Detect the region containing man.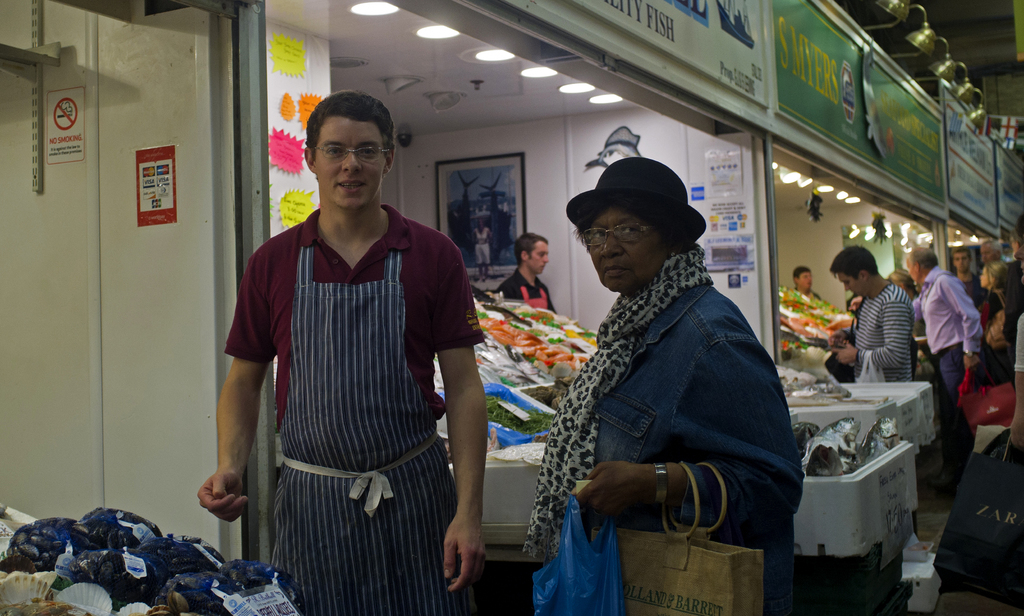
l=209, t=92, r=493, b=604.
